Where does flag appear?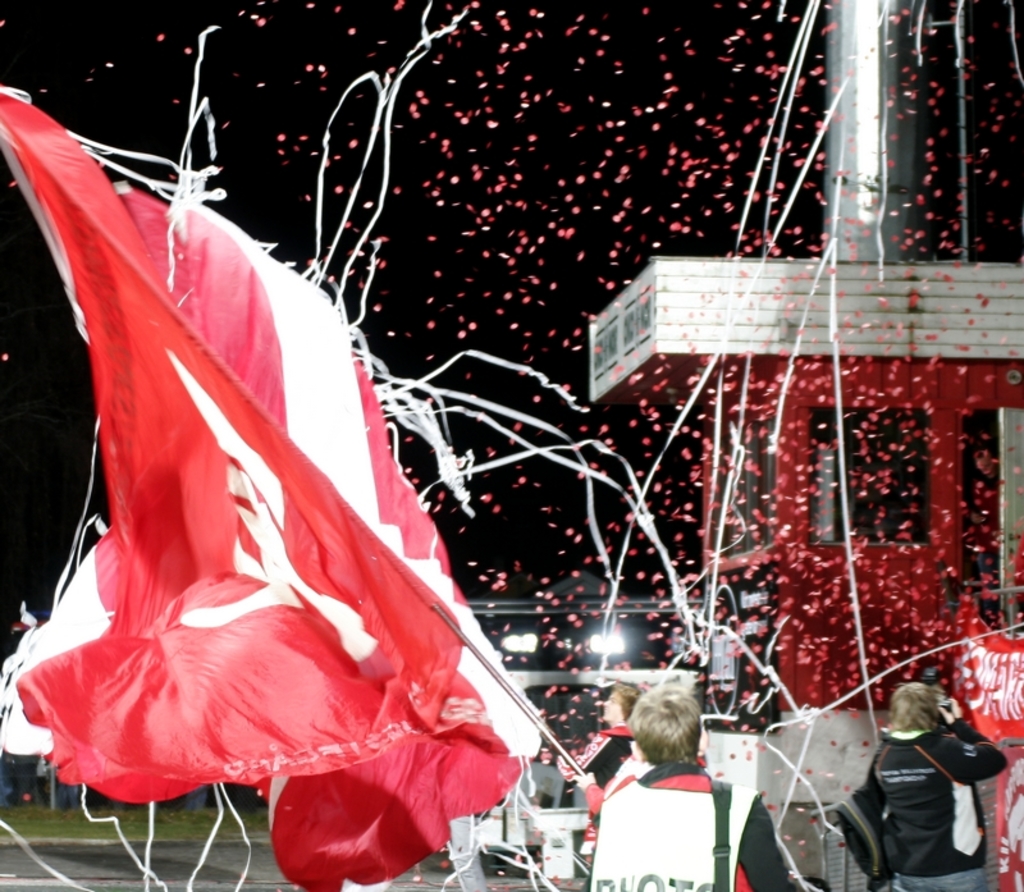
Appears at 15/193/467/850.
